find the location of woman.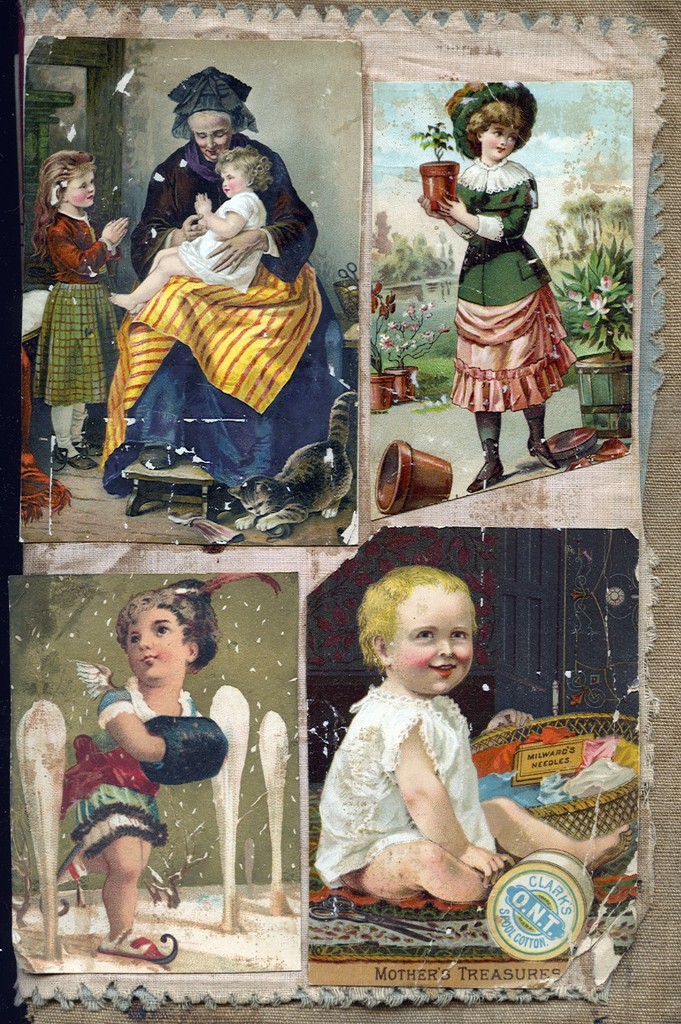
Location: select_region(427, 105, 591, 461).
